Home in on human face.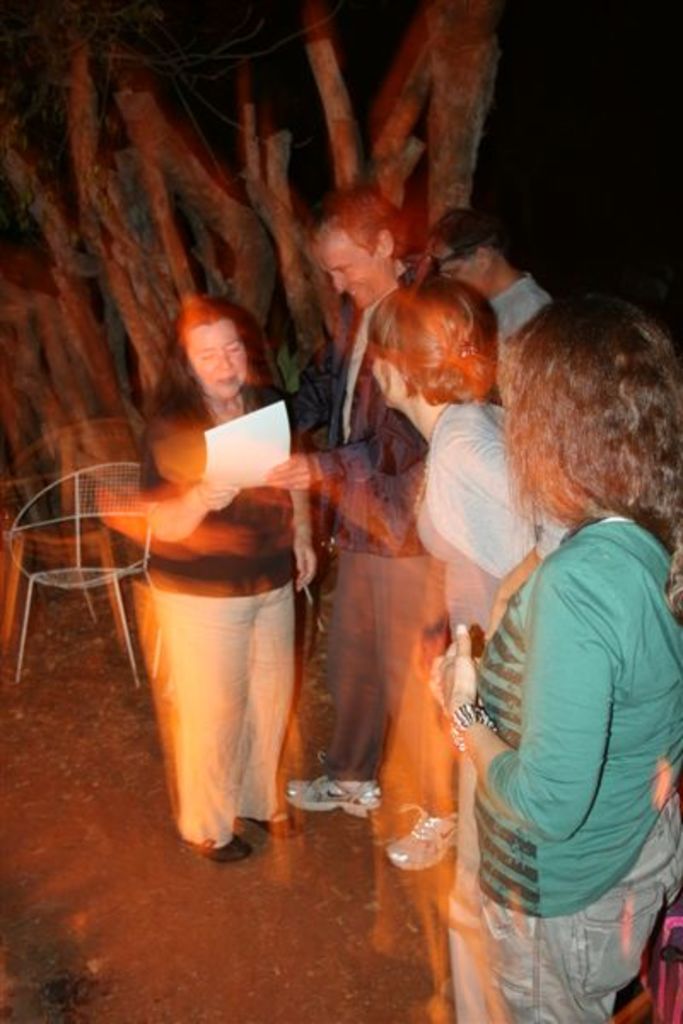
Homed in at crop(369, 350, 410, 403).
